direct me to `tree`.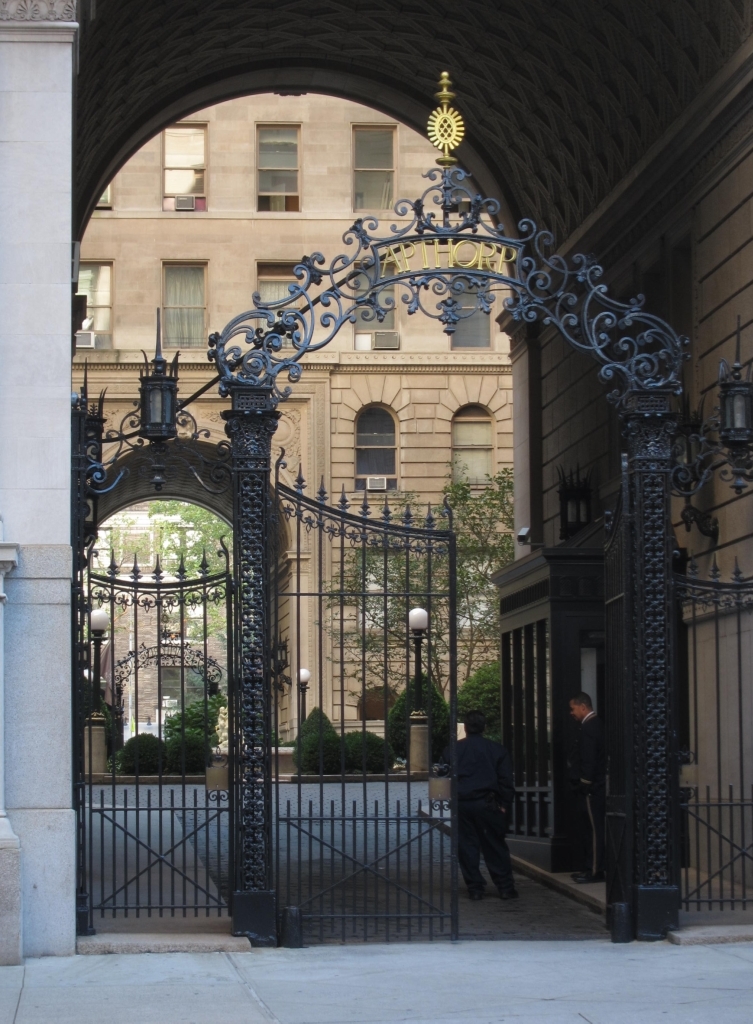
Direction: 389,673,457,759.
